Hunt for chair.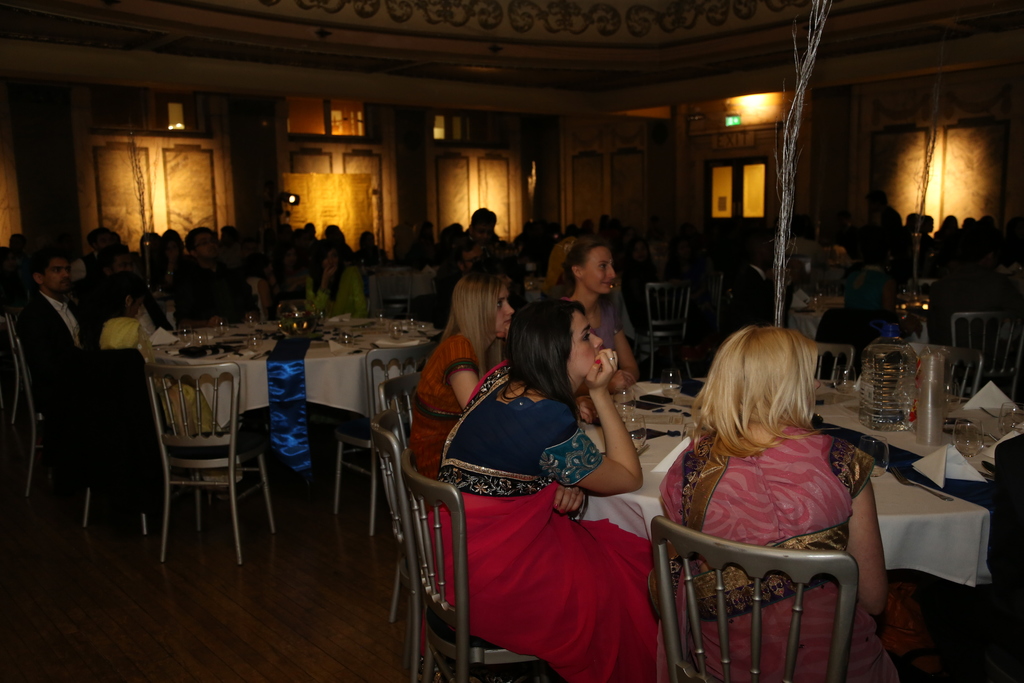
Hunted down at [135,328,264,588].
